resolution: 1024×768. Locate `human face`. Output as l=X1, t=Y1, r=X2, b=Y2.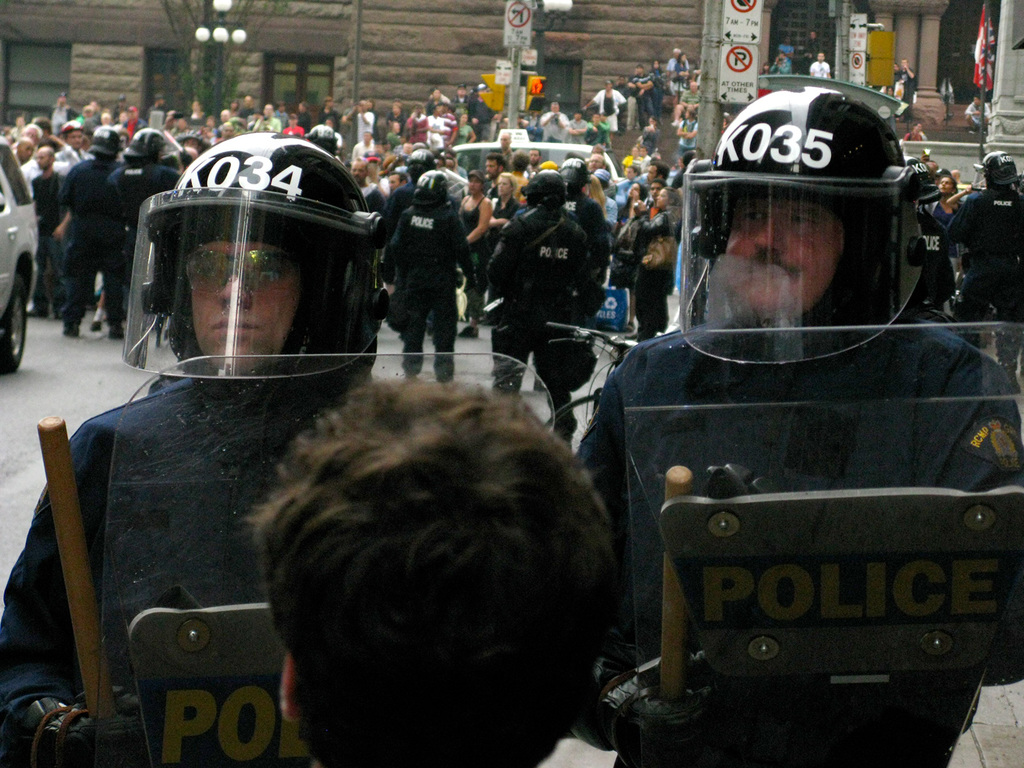
l=655, t=189, r=668, b=204.
